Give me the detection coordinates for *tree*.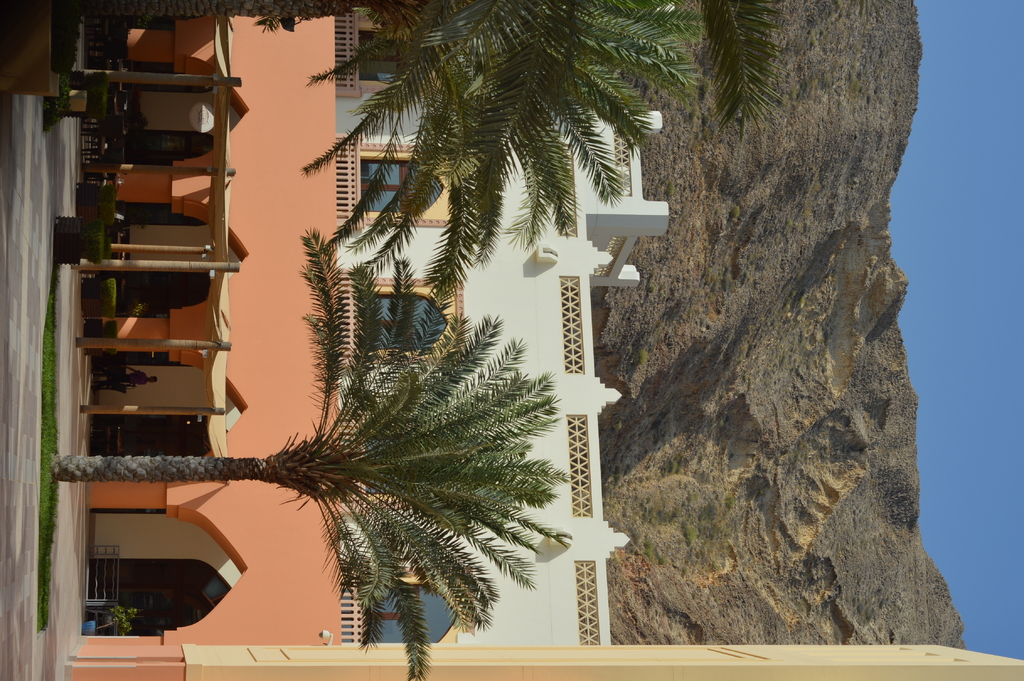
{"left": 79, "top": 0, "right": 779, "bottom": 302}.
